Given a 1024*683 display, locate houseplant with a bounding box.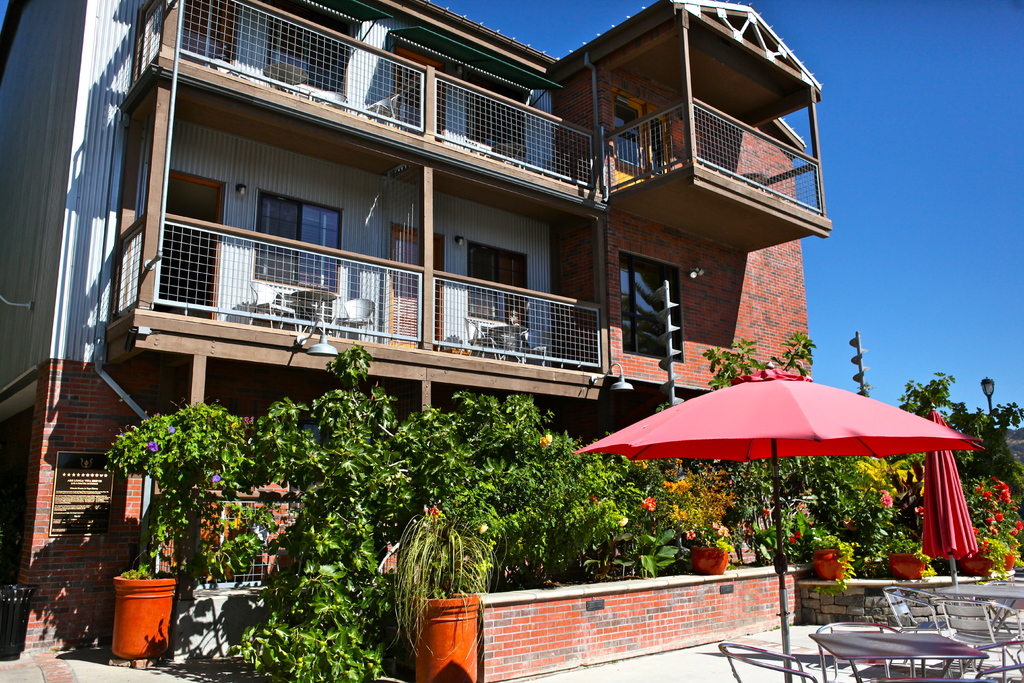
Located: 943, 472, 1023, 584.
